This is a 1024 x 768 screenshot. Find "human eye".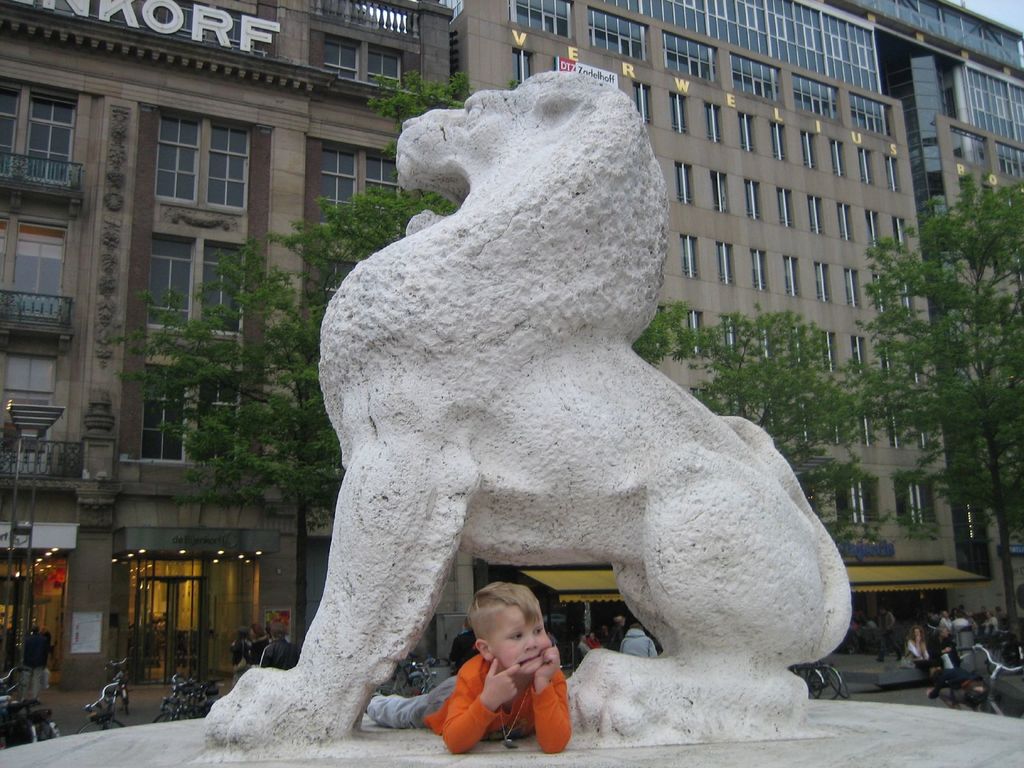
Bounding box: 534, 623, 546, 637.
